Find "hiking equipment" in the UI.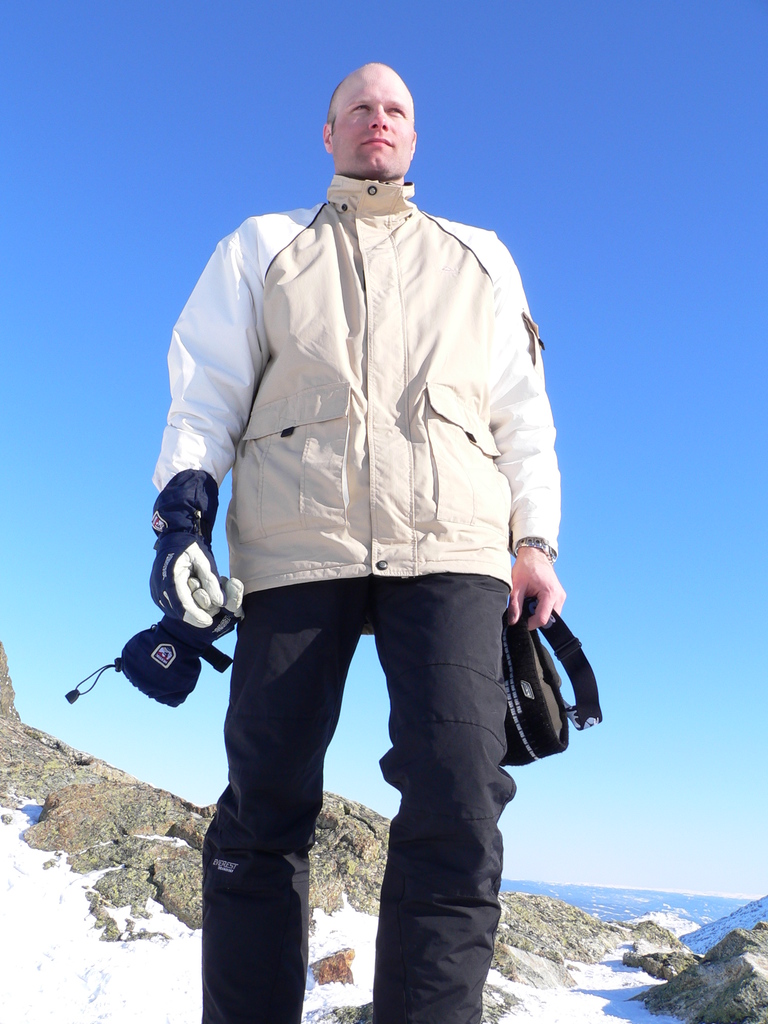
UI element at l=497, t=593, r=602, b=775.
